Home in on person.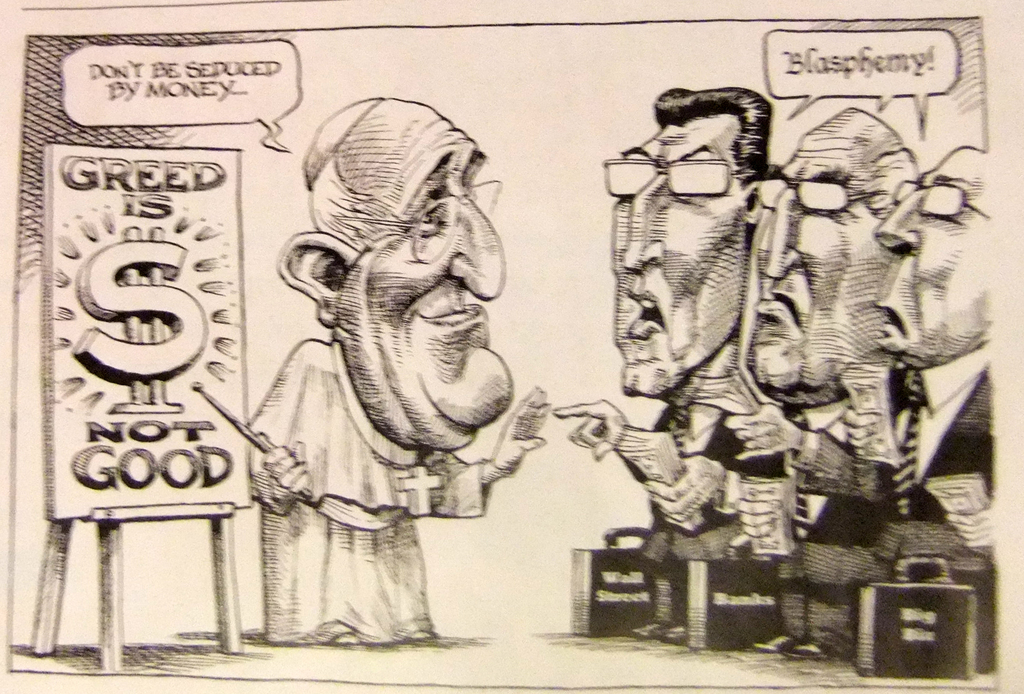
Homed in at region(719, 108, 916, 656).
